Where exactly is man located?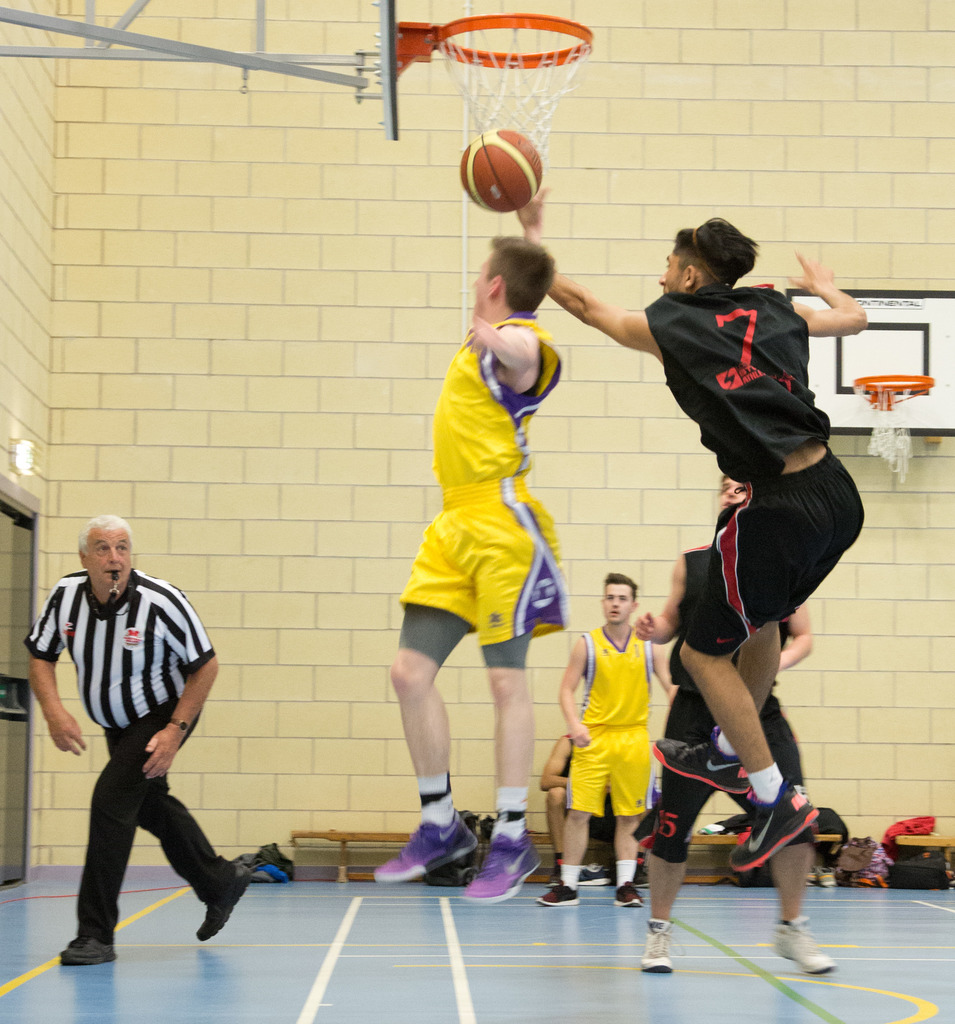
Its bounding box is 375 232 565 903.
